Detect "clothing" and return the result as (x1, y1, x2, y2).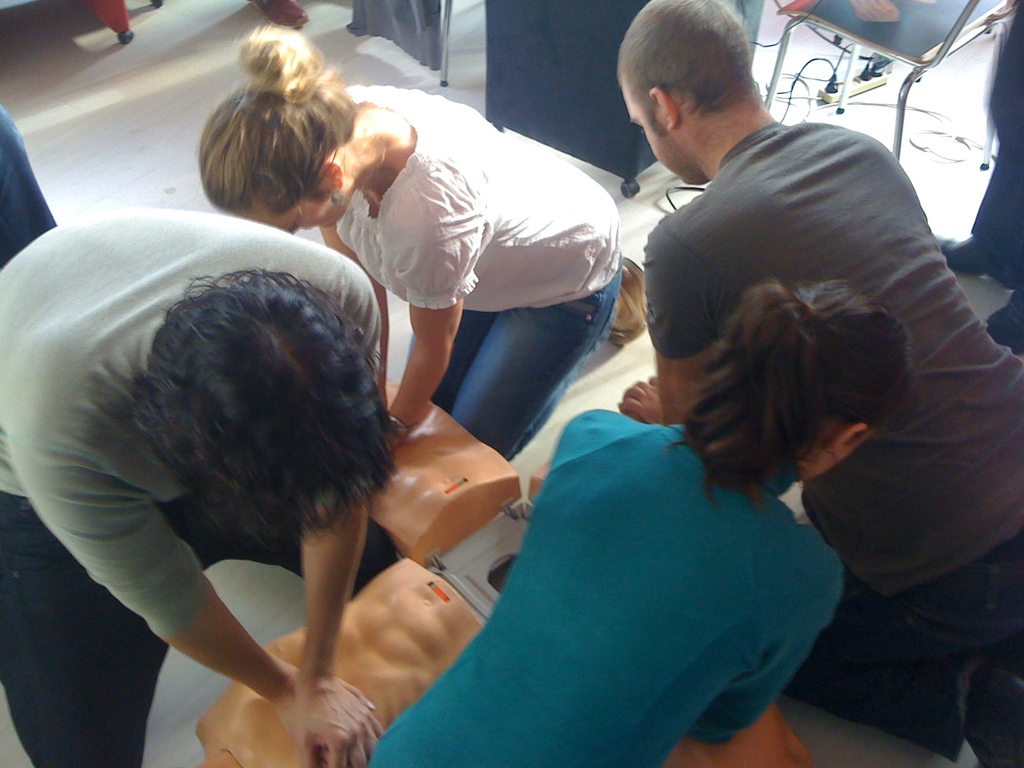
(0, 104, 56, 268).
